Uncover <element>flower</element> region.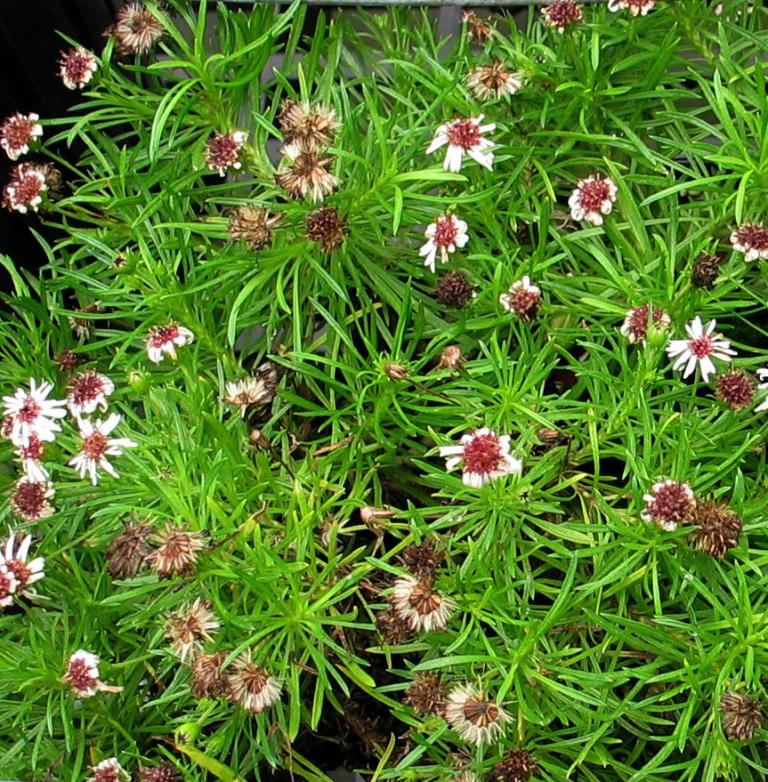
Uncovered: {"x1": 61, "y1": 644, "x2": 119, "y2": 700}.
